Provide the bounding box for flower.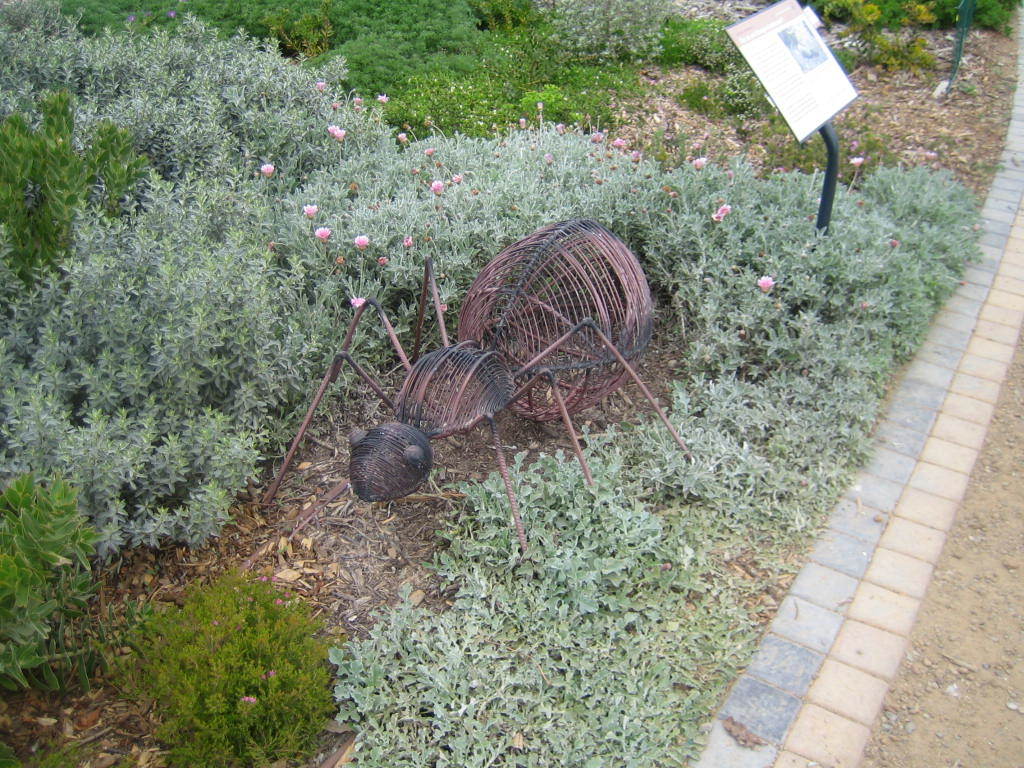
(left=257, top=160, right=277, bottom=175).
